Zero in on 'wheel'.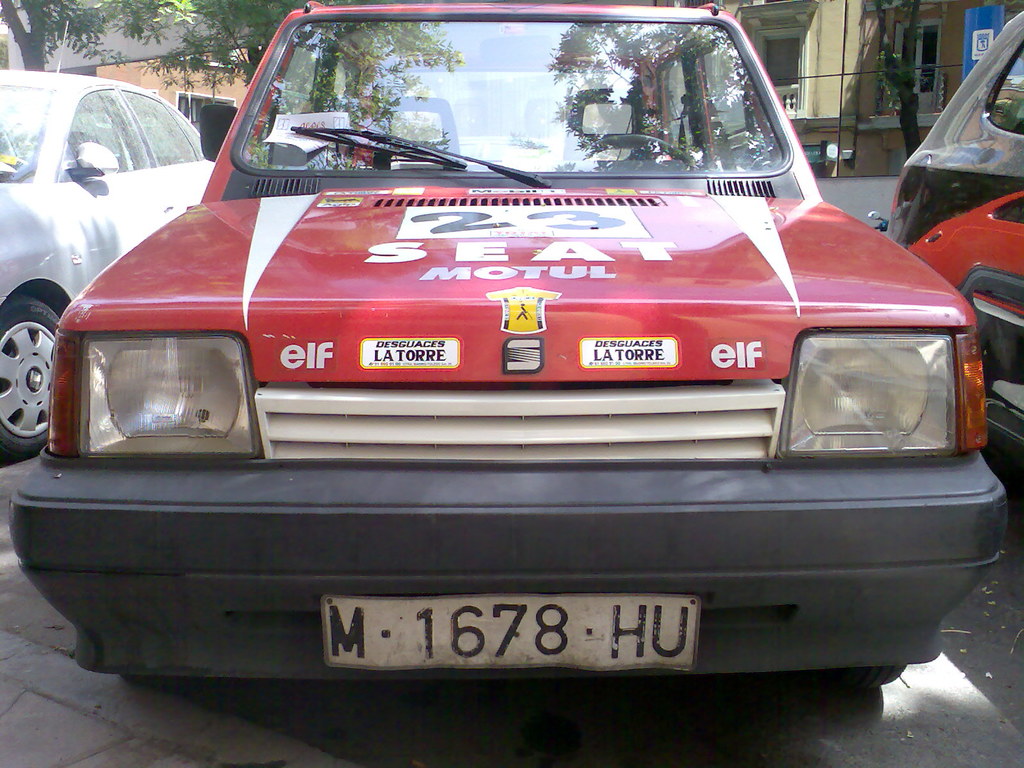
Zeroed in: 814:678:895:699.
